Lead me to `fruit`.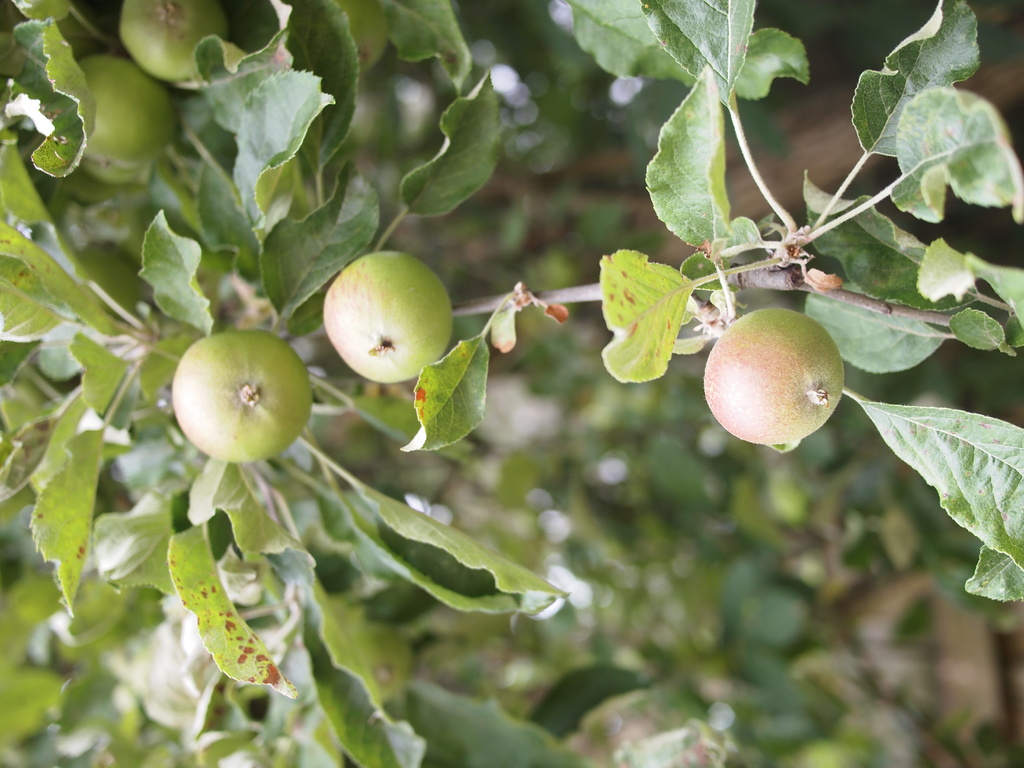
Lead to rect(171, 326, 314, 463).
